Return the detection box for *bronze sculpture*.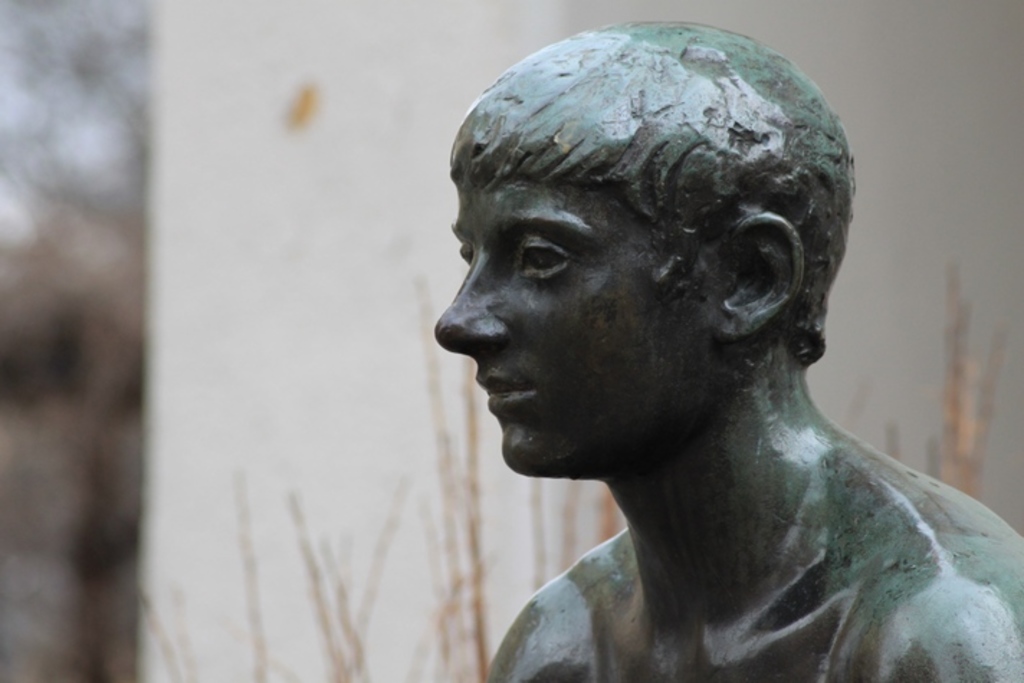
region(385, 16, 997, 682).
